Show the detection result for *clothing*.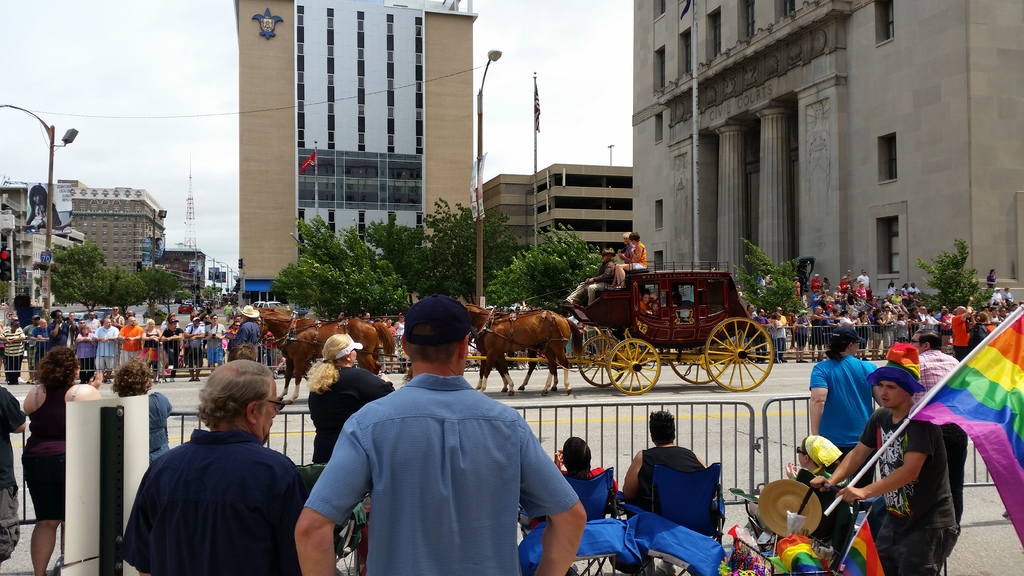
Rect(72, 330, 97, 380).
